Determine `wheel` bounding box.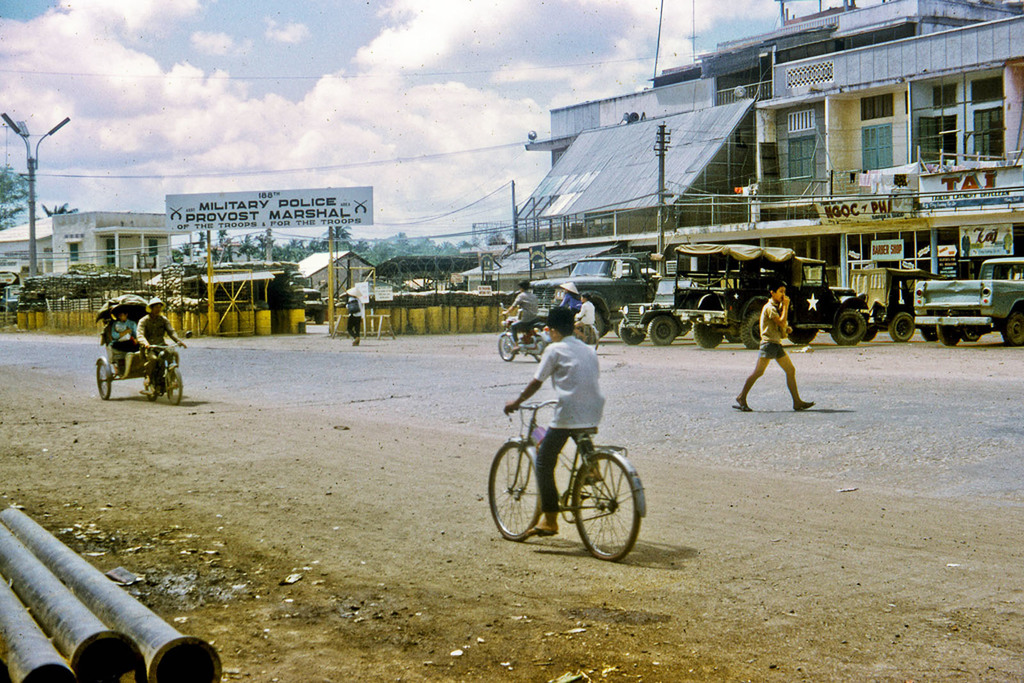
Determined: left=577, top=449, right=641, bottom=559.
